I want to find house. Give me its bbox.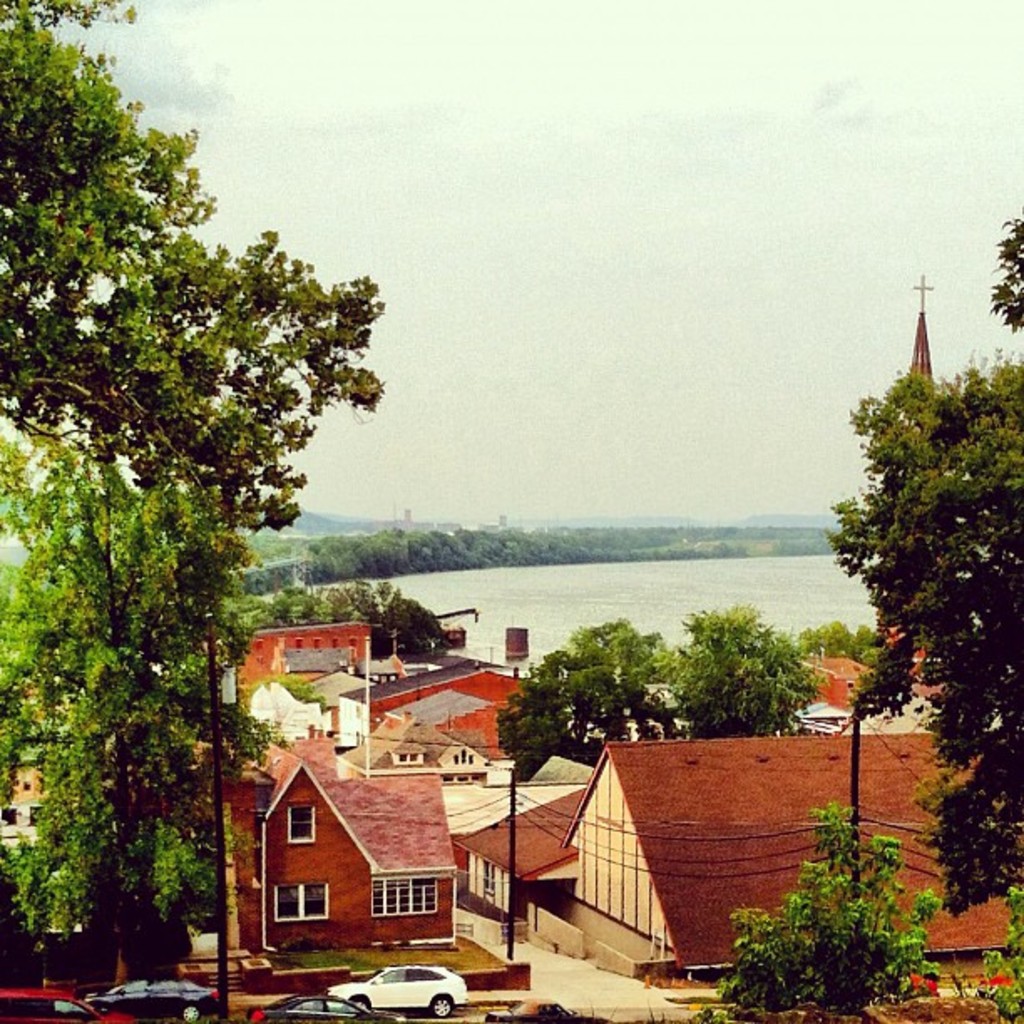
[229,741,500,965].
